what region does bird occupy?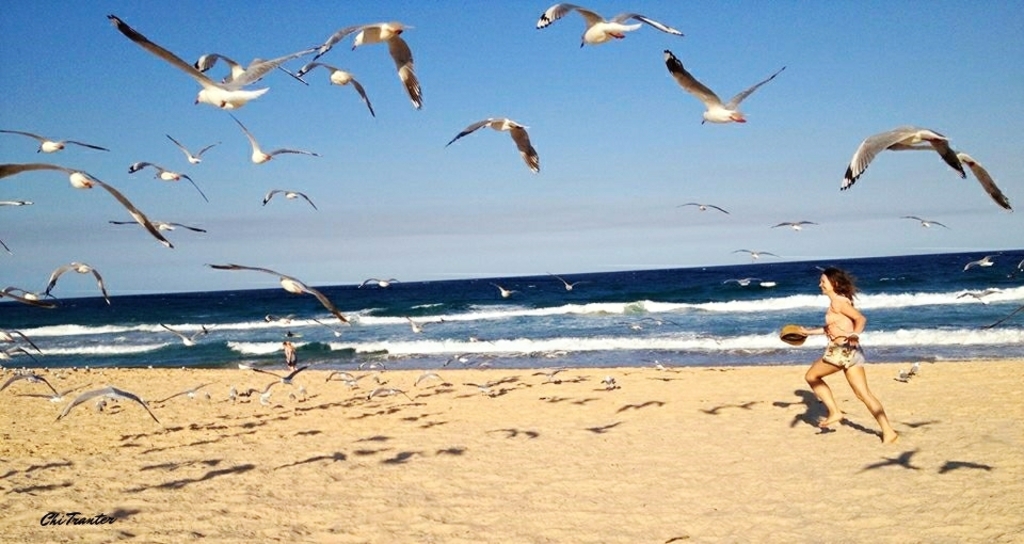
906/212/947/229.
